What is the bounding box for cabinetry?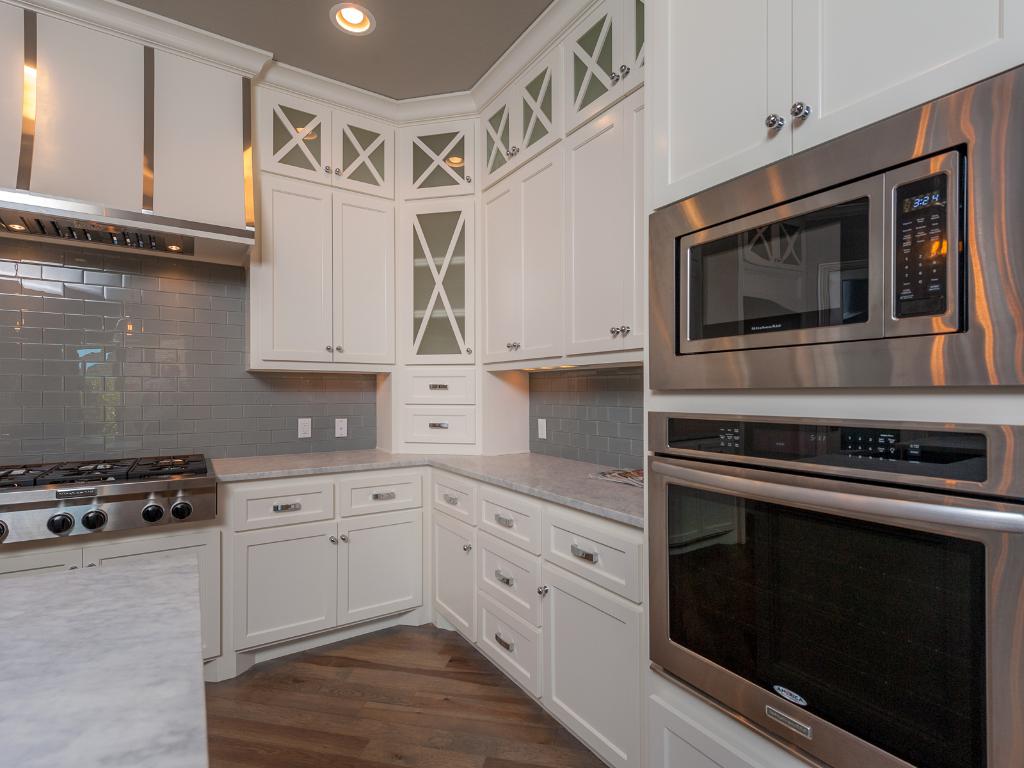
<box>374,368,540,457</box>.
